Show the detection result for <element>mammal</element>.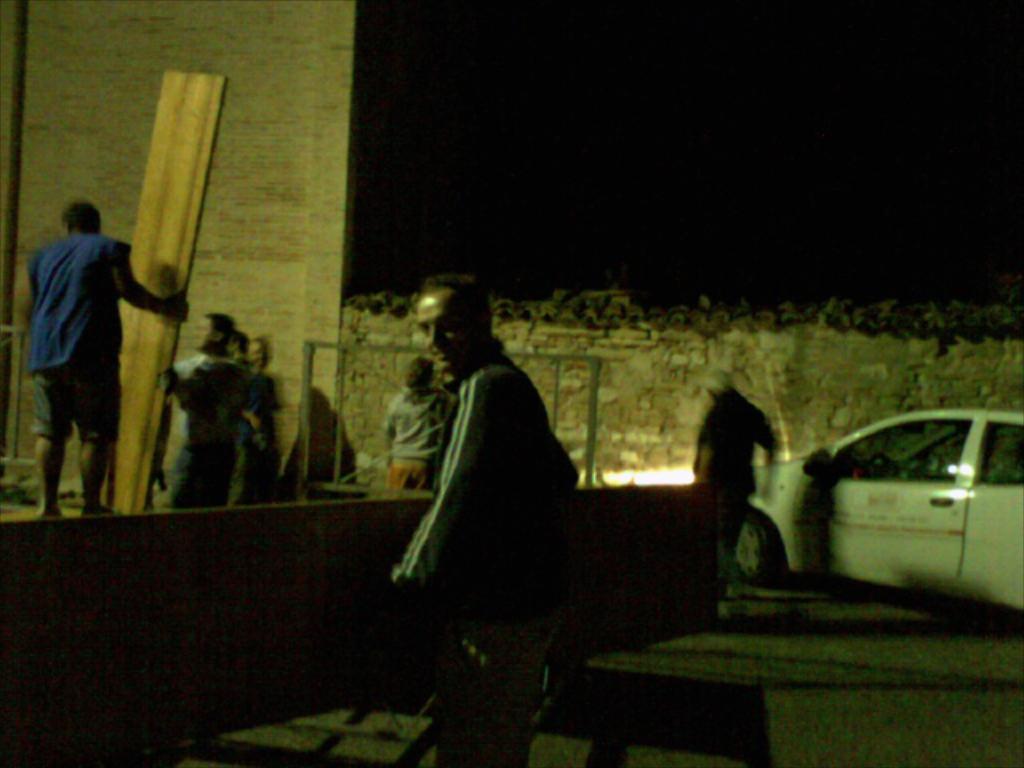
locate(19, 200, 189, 523).
